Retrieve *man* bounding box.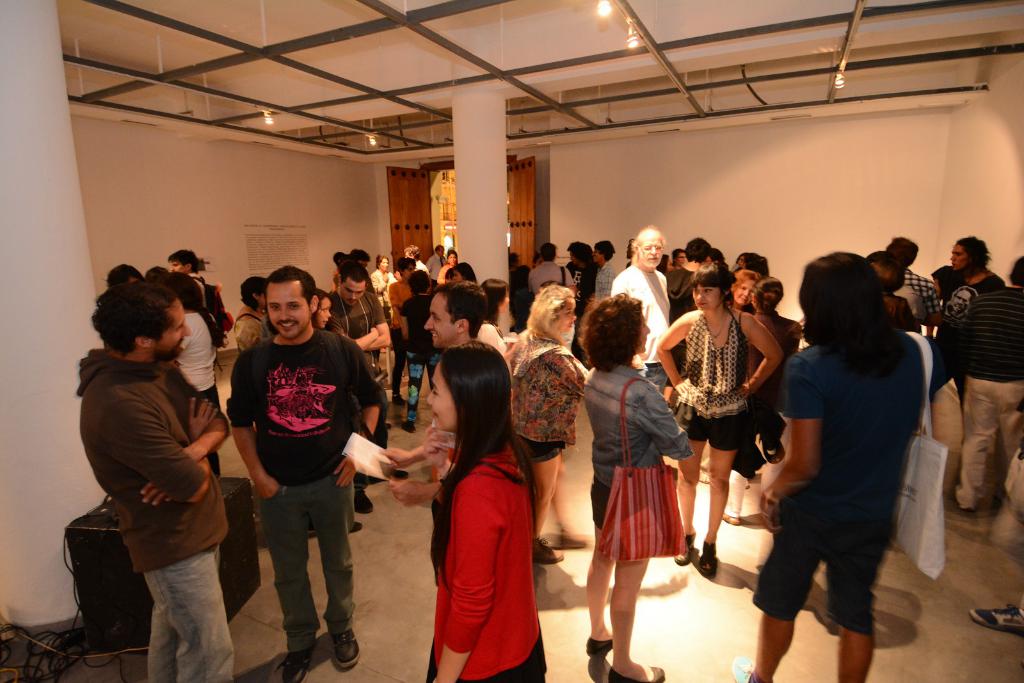
Bounding box: box(322, 275, 402, 524).
